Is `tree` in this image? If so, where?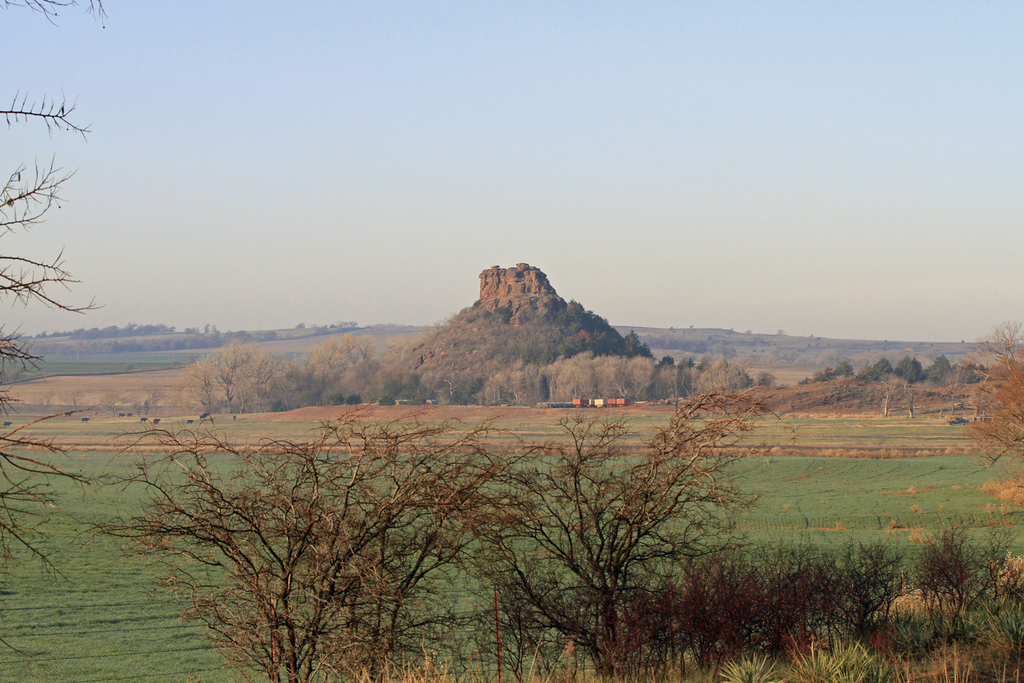
Yes, at 0:0:110:650.
